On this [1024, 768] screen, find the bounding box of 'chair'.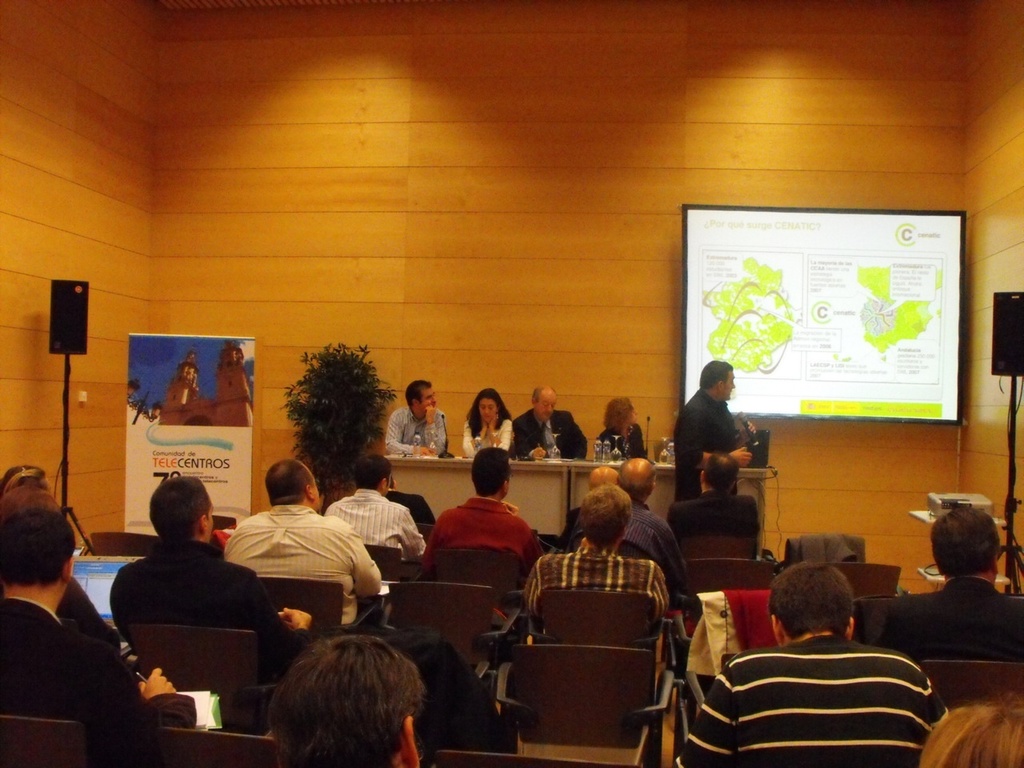
Bounding box: [x1=411, y1=522, x2=437, y2=543].
